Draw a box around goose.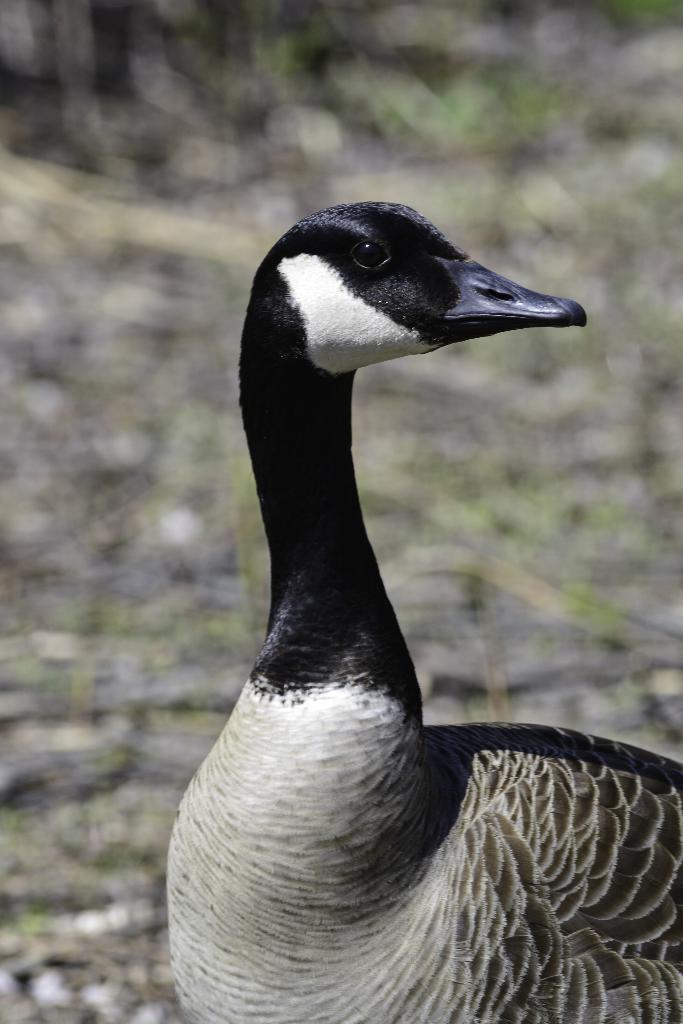
{"left": 158, "top": 192, "right": 680, "bottom": 1023}.
